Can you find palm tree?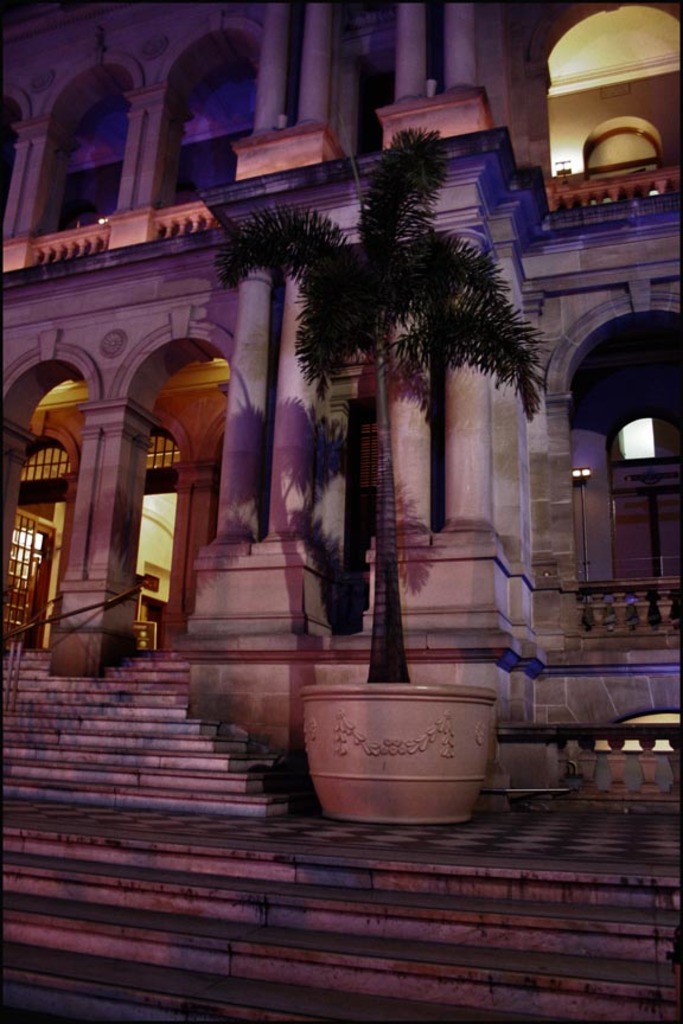
Yes, bounding box: box(254, 108, 547, 710).
